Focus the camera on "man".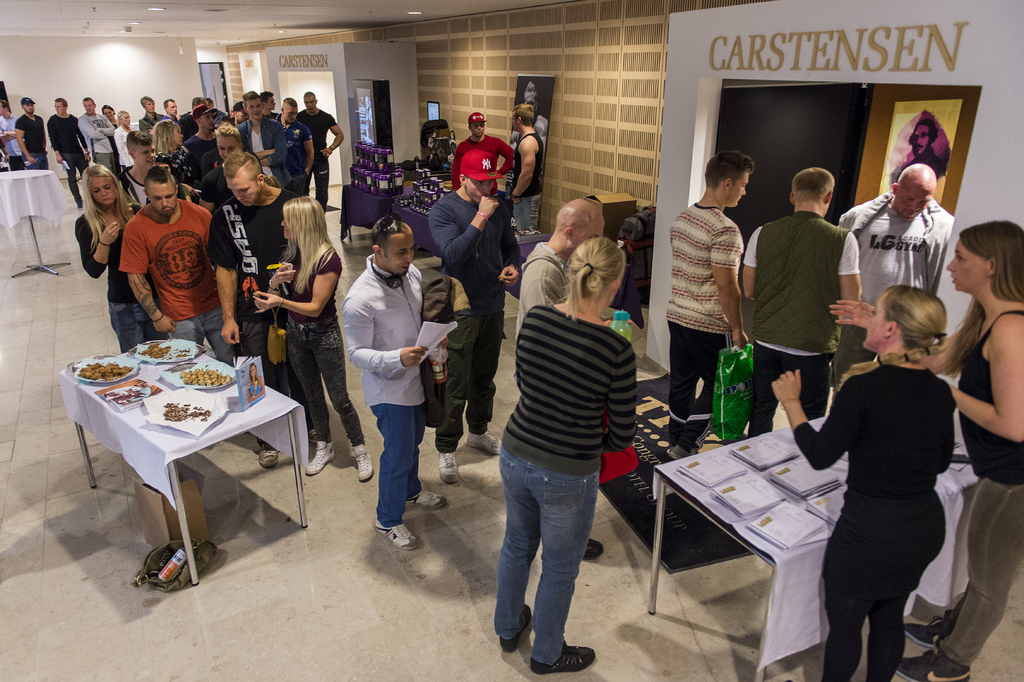
Focus region: rect(201, 124, 235, 207).
